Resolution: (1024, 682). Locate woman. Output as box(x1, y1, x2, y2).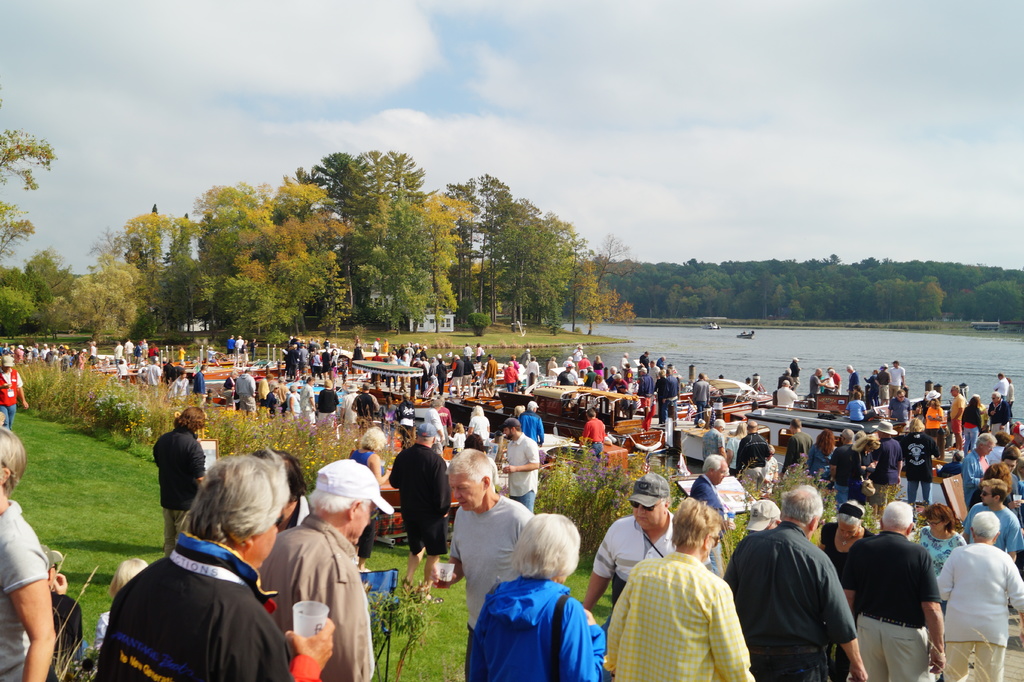
box(95, 457, 292, 681).
